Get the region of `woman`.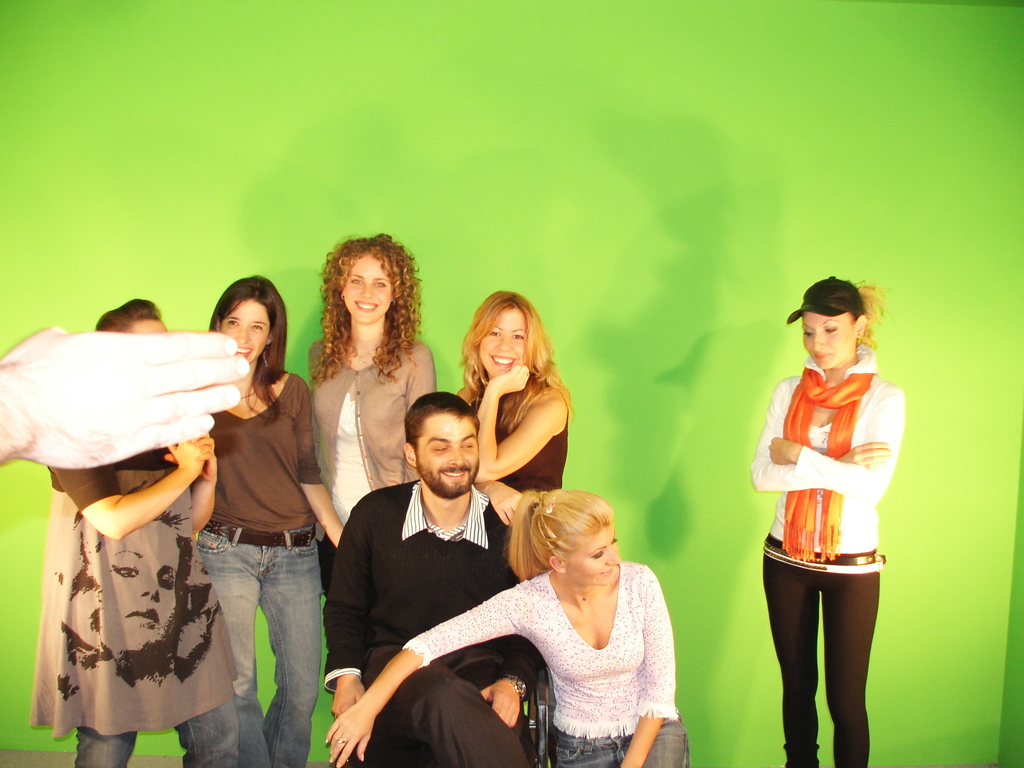
[300, 230, 452, 596].
